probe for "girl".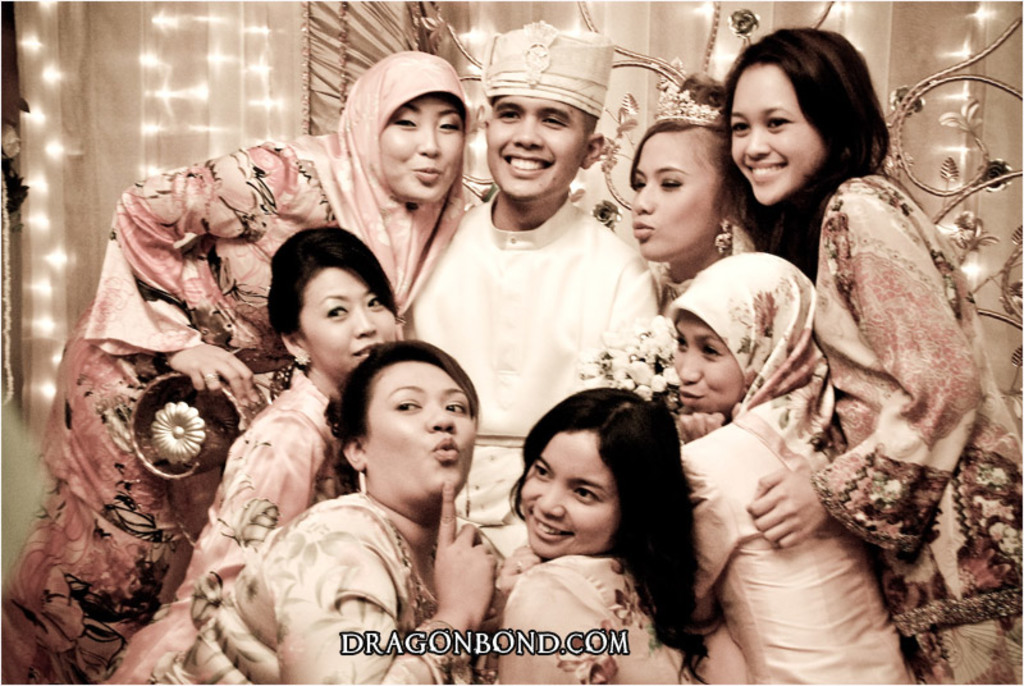
Probe result: box=[0, 50, 472, 685].
